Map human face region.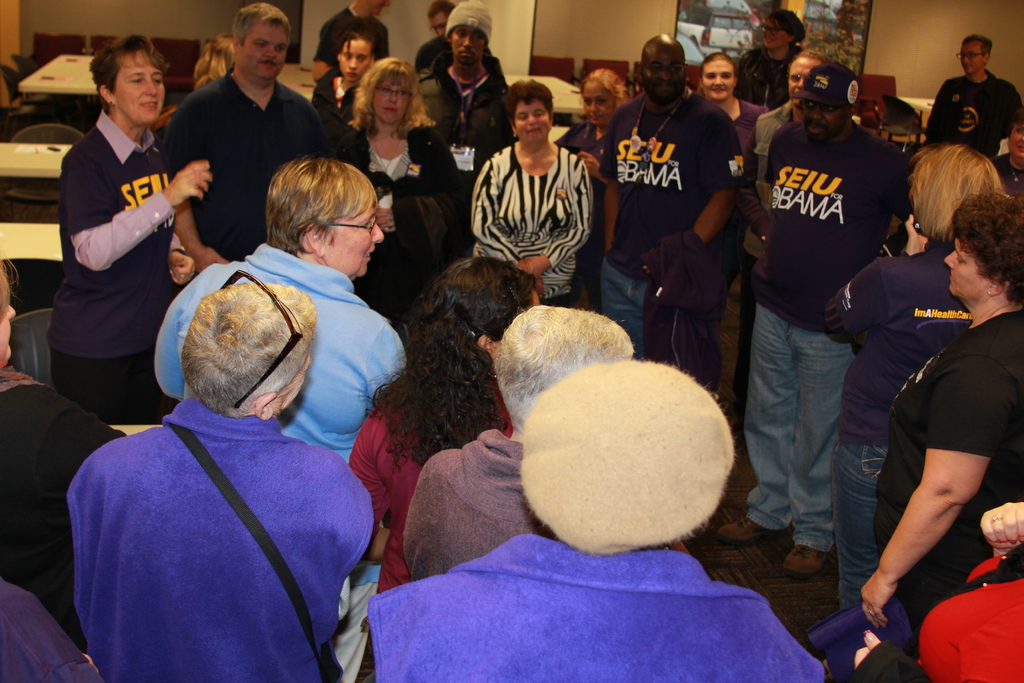
Mapped to box=[375, 81, 409, 126].
